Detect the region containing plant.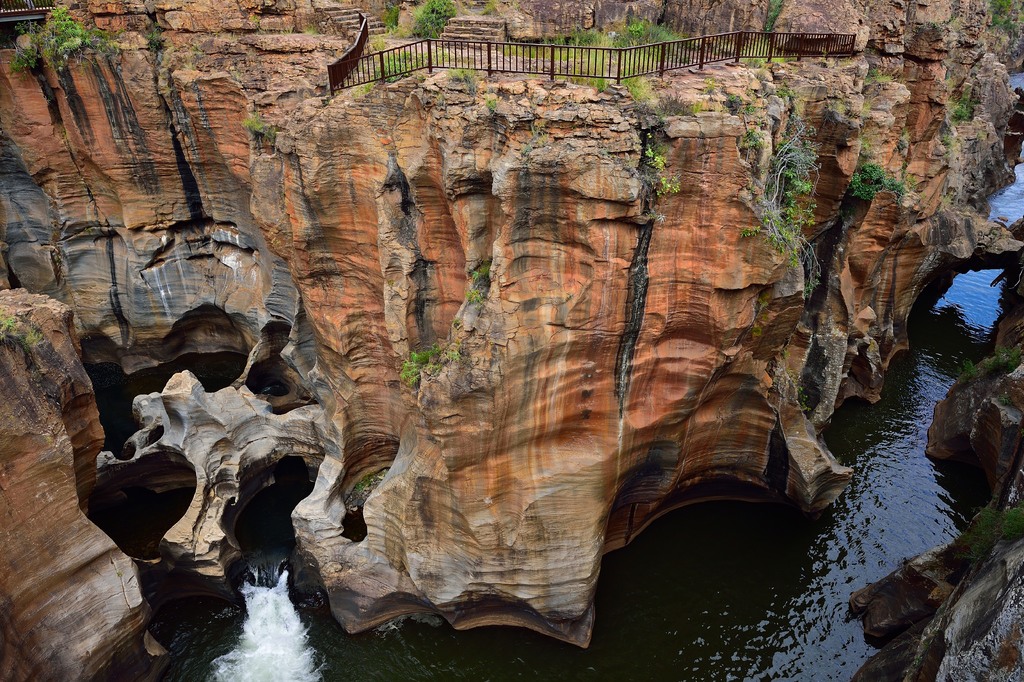
left=947, top=97, right=980, bottom=119.
